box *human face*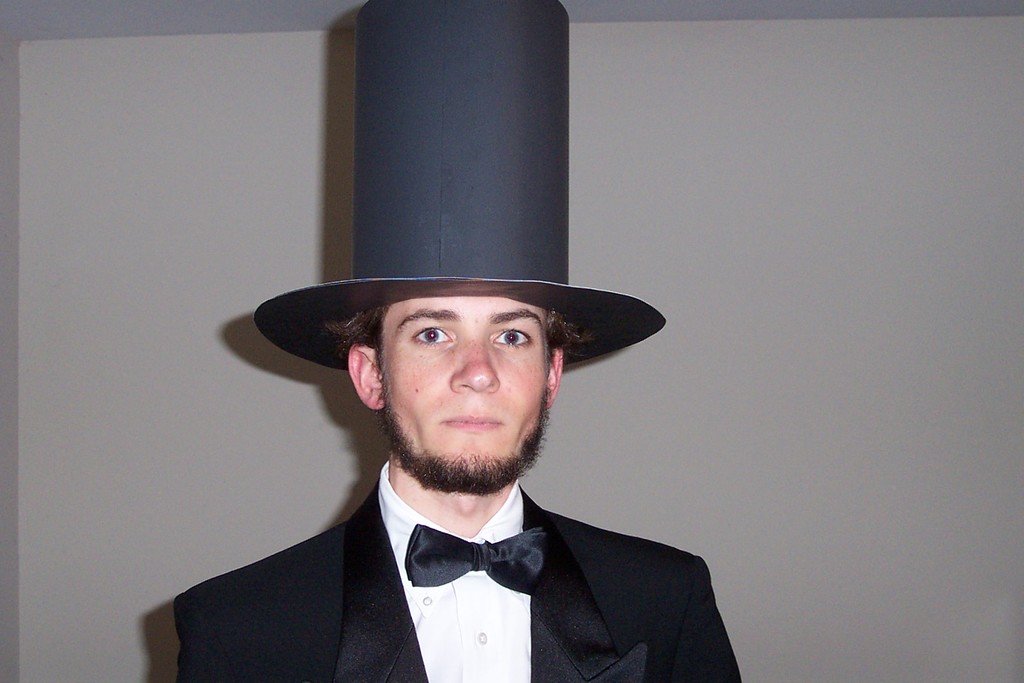
(left=380, top=283, right=548, bottom=483)
